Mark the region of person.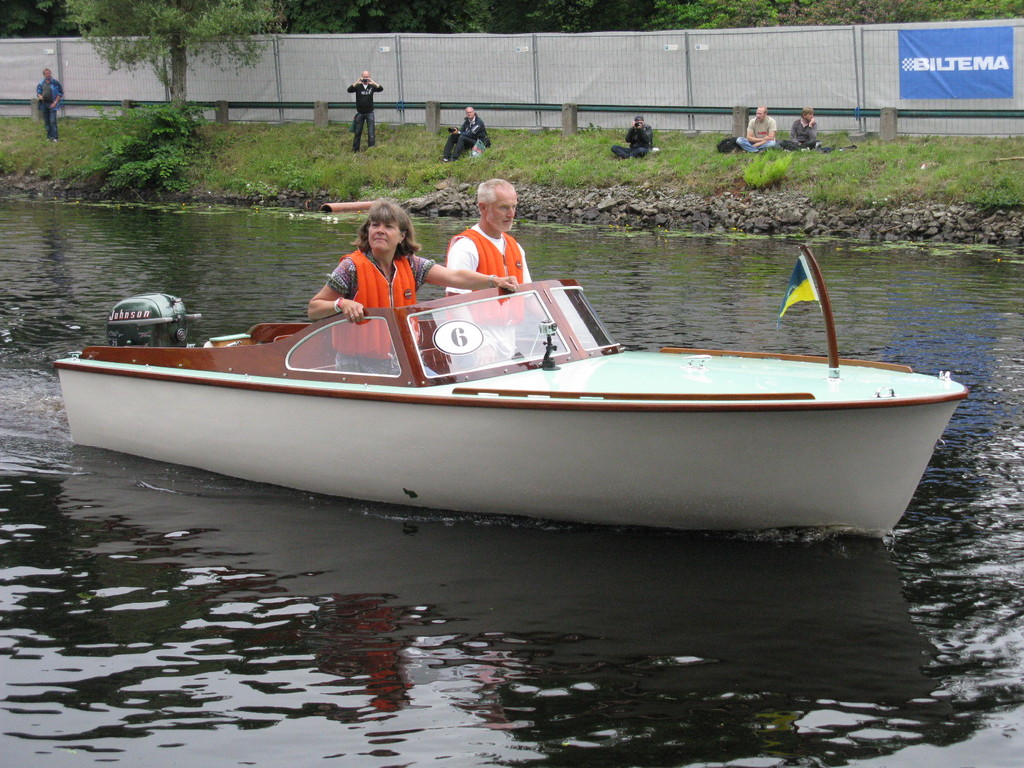
Region: [34,69,61,145].
